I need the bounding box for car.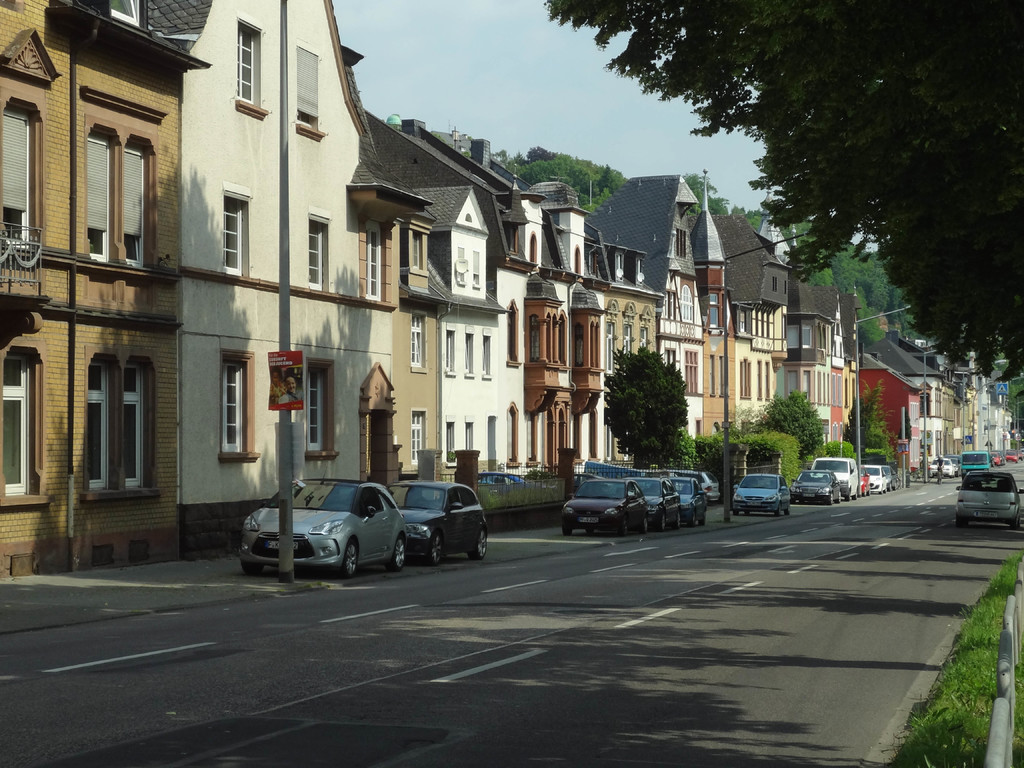
Here it is: x1=630 y1=468 x2=677 y2=477.
